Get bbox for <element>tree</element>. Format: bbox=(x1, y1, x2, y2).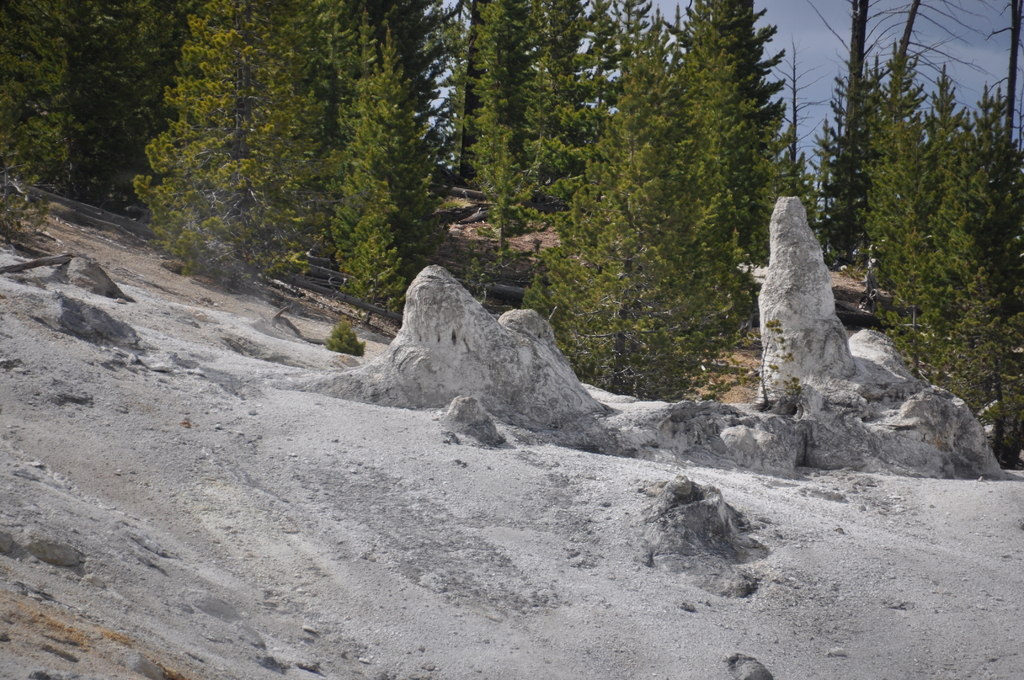
bbox=(0, 0, 84, 210).
